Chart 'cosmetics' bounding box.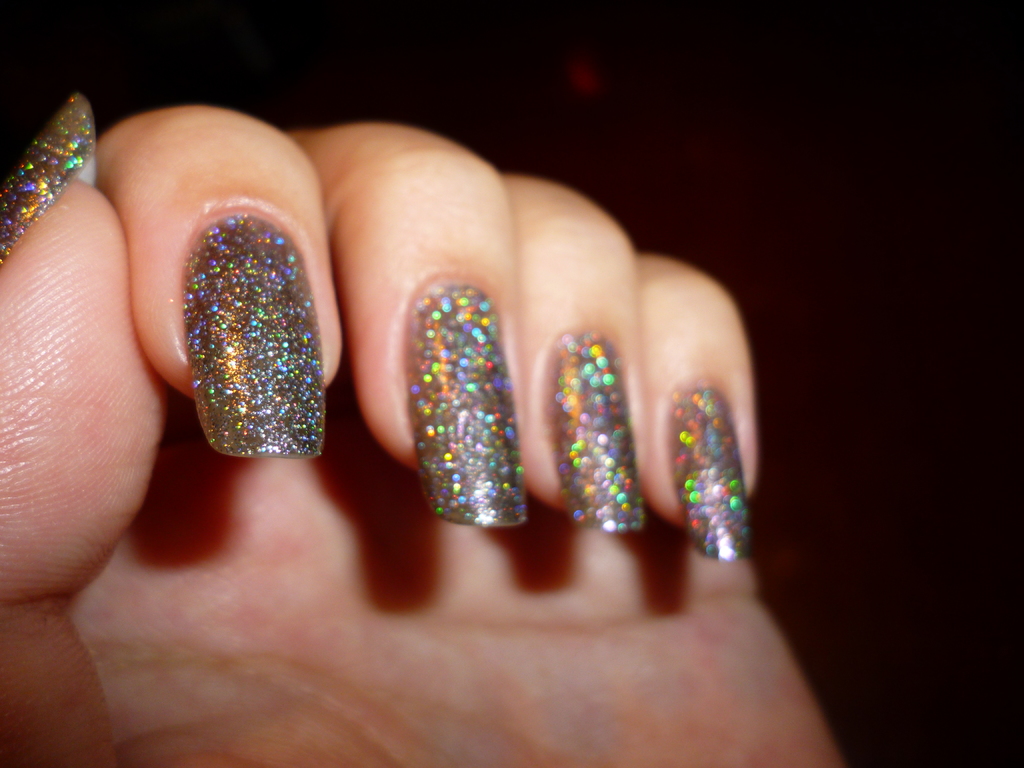
Charted: (177, 207, 327, 454).
